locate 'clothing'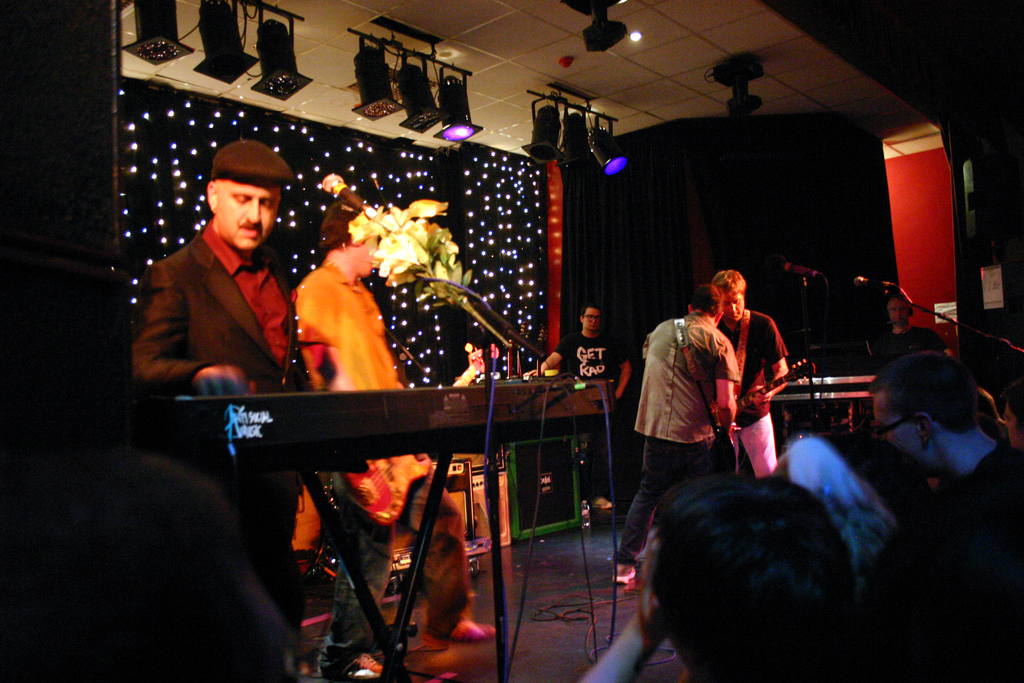
[950, 452, 1023, 601]
